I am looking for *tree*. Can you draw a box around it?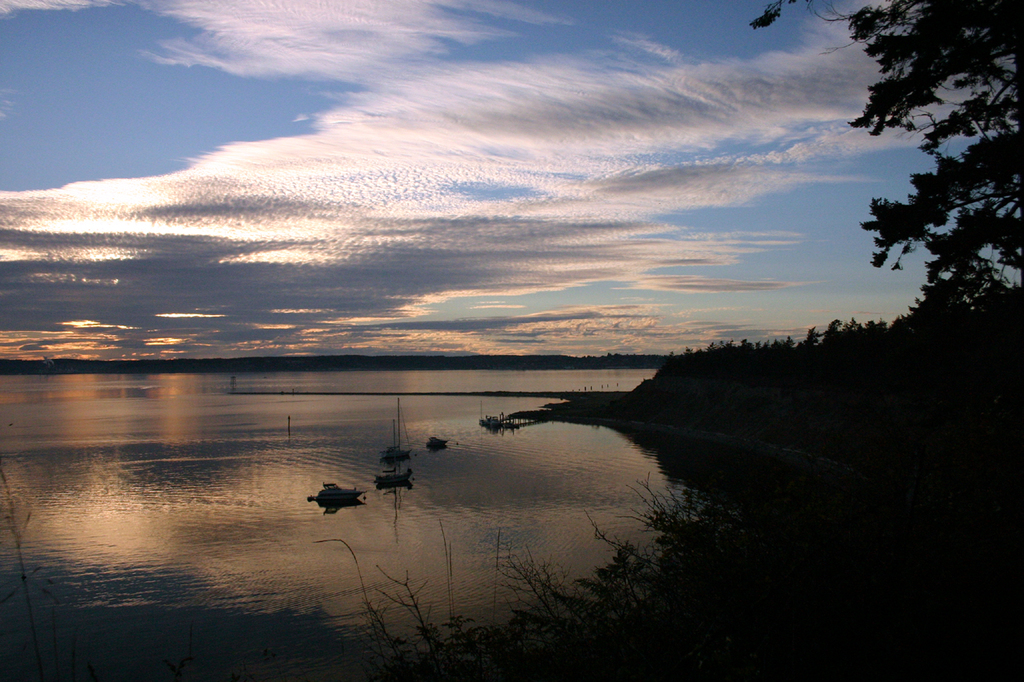
Sure, the bounding box is [842,314,860,341].
